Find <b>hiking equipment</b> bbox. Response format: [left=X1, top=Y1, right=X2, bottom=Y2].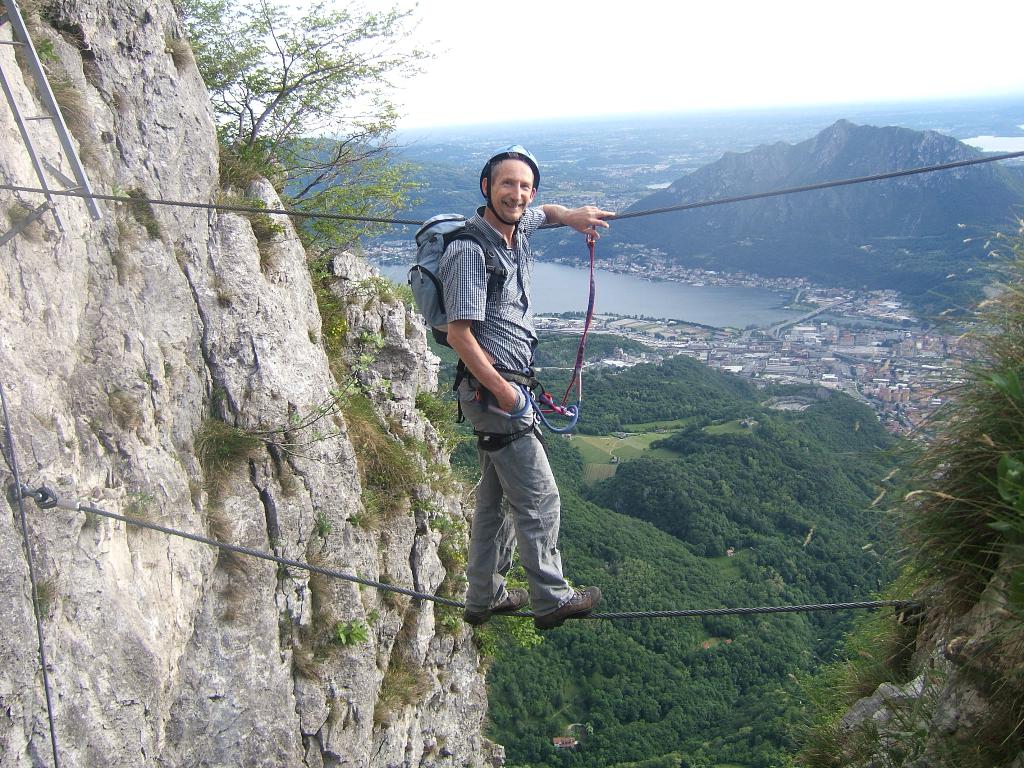
[left=405, top=211, right=533, bottom=420].
